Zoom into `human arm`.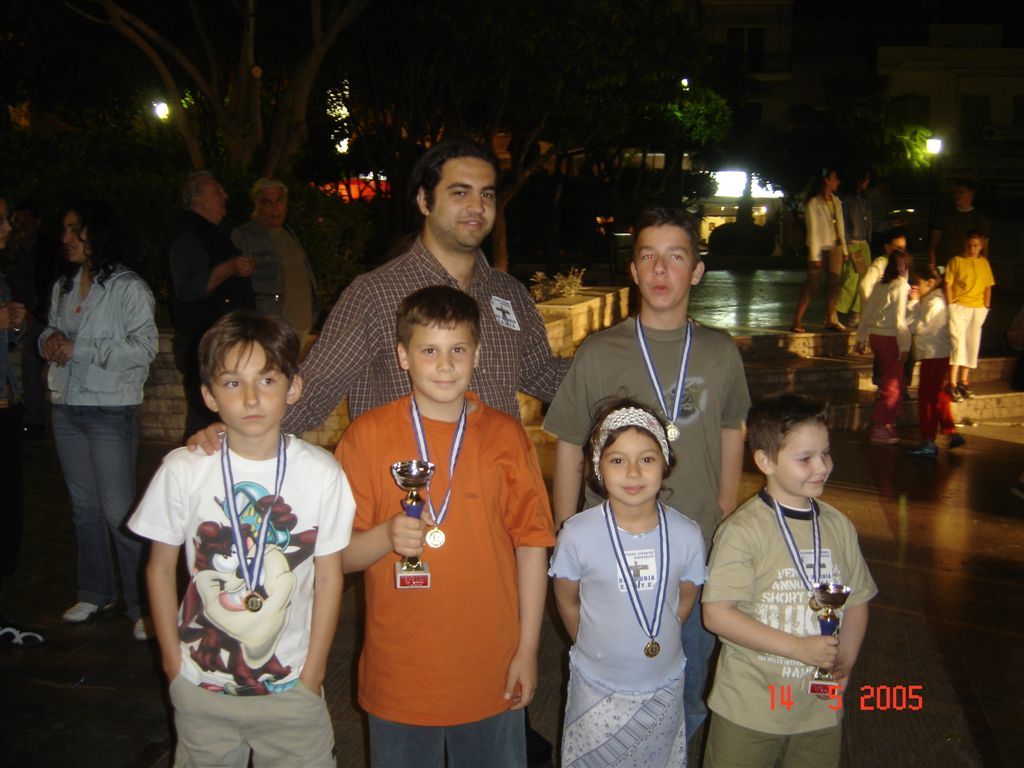
Zoom target: x1=943, y1=254, x2=956, y2=308.
